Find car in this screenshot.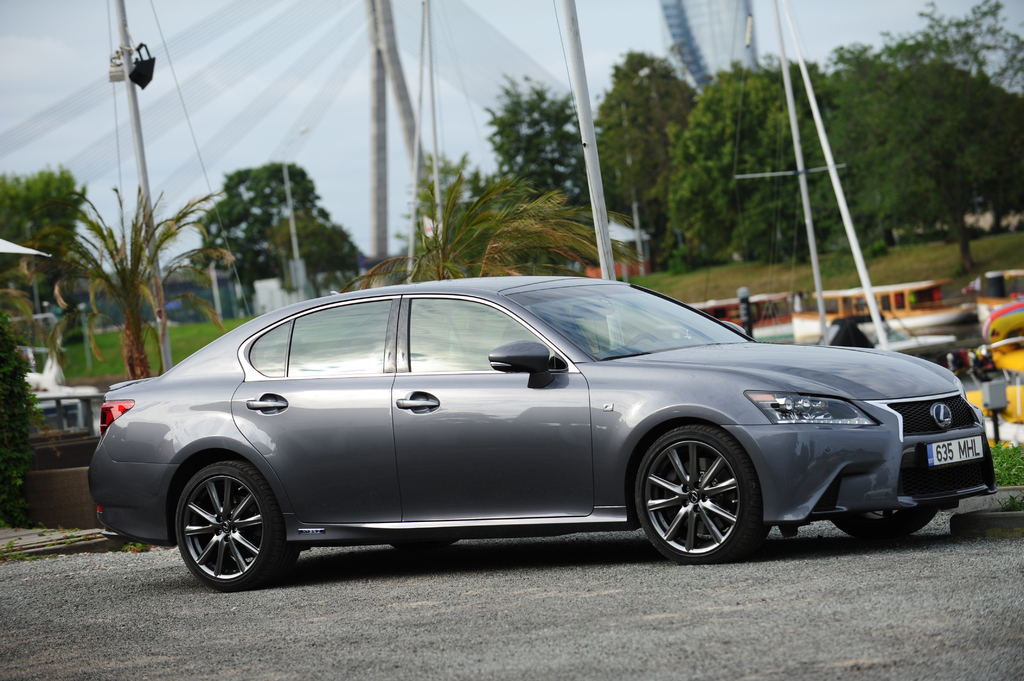
The bounding box for car is <region>86, 279, 998, 564</region>.
